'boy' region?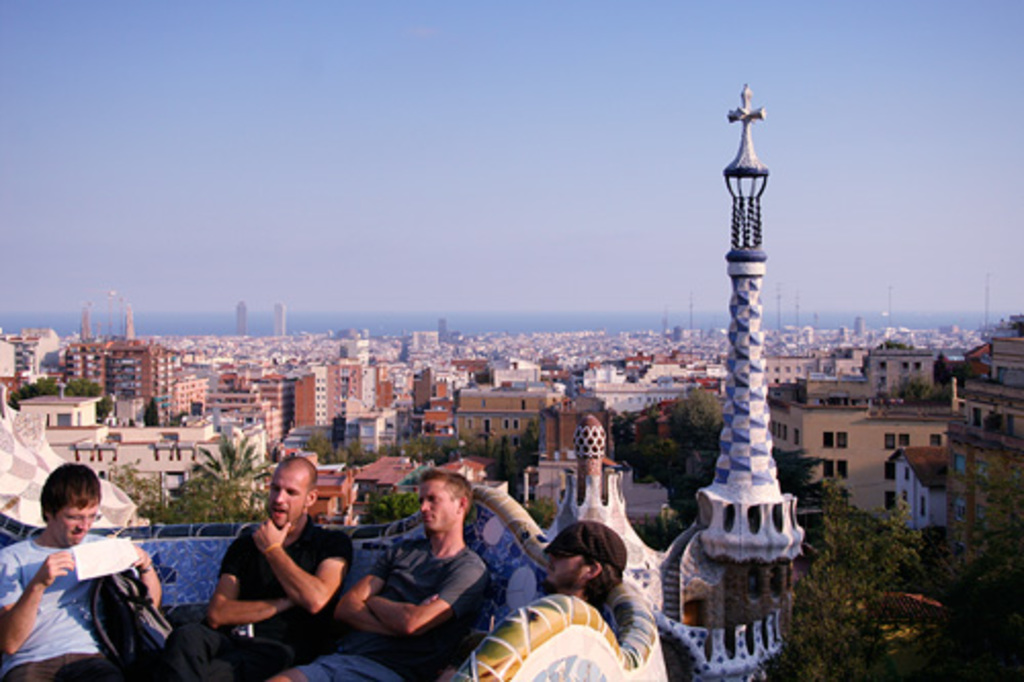
bbox(0, 457, 164, 680)
